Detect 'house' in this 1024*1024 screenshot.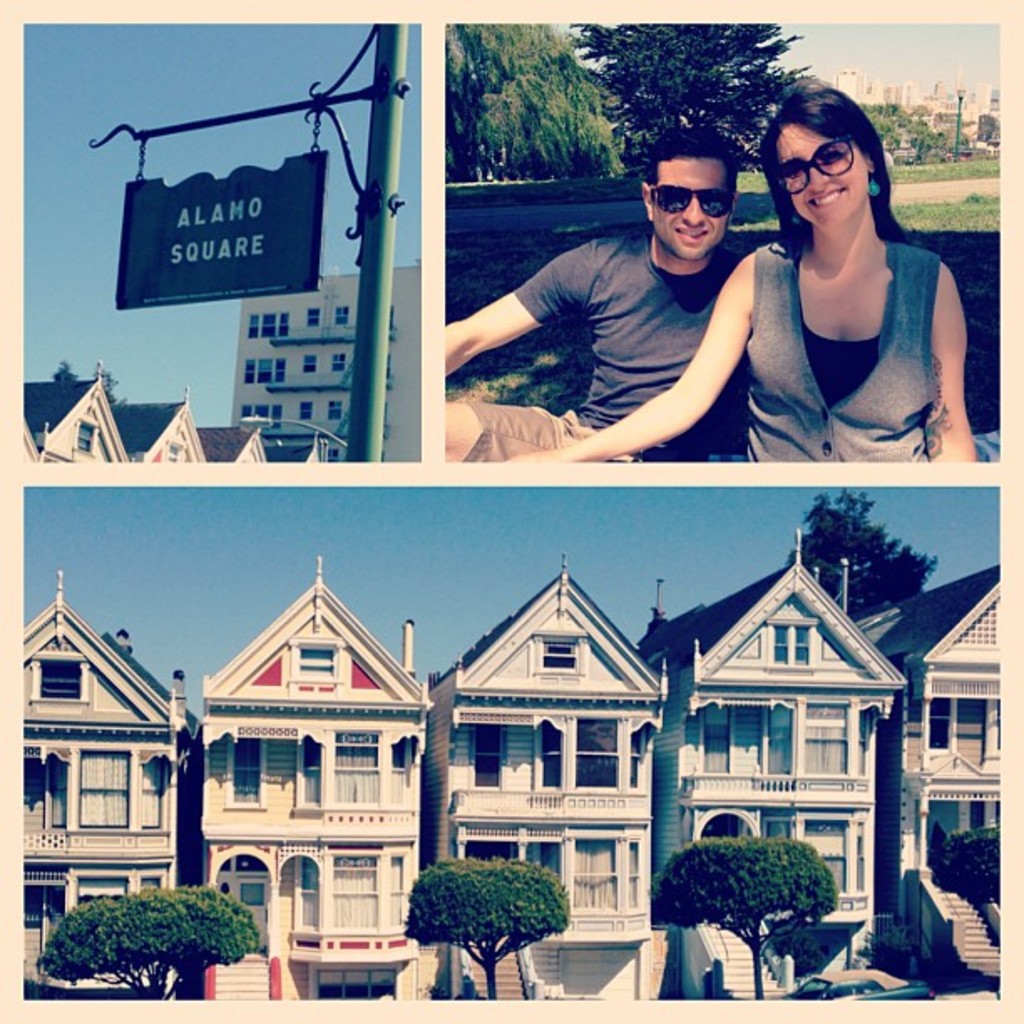
Detection: [258,415,320,463].
